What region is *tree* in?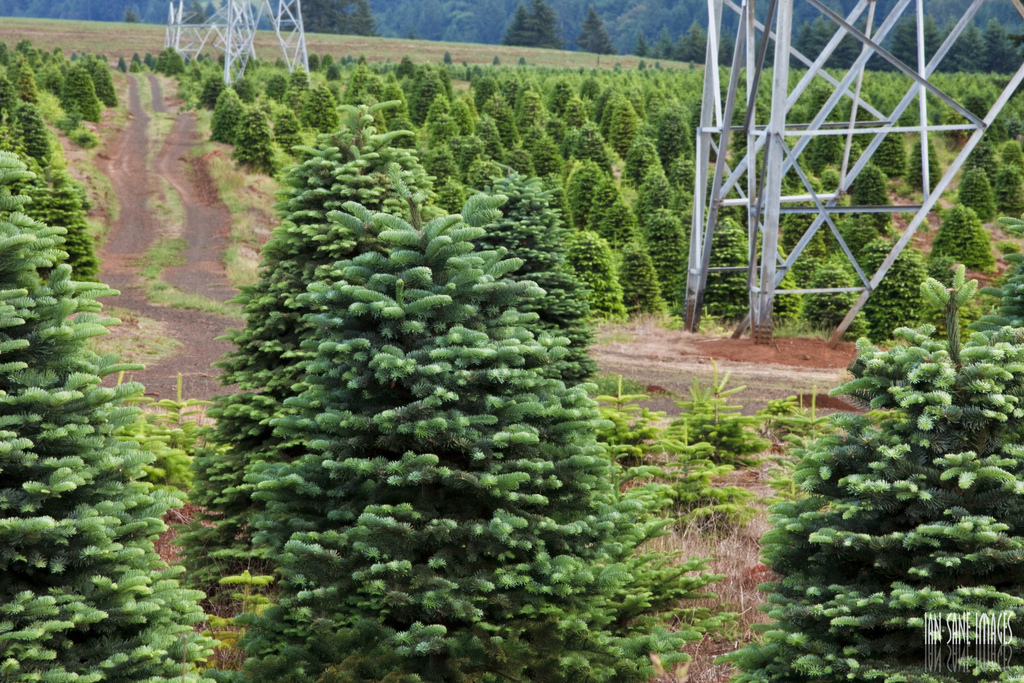
region(260, 209, 531, 668).
